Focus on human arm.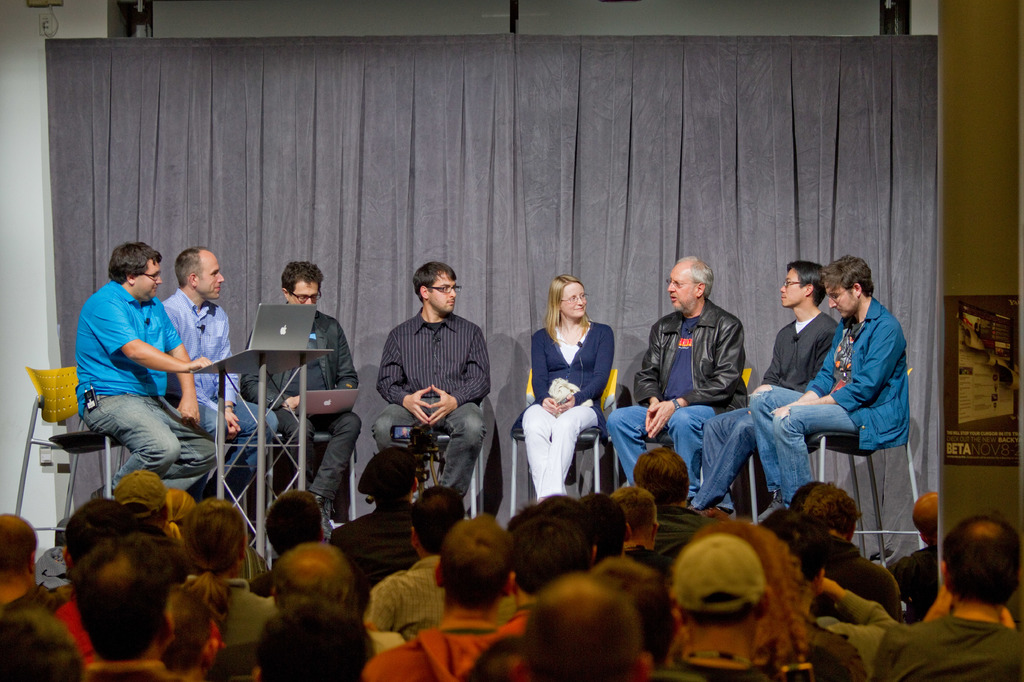
Focused at box=[579, 339, 611, 403].
